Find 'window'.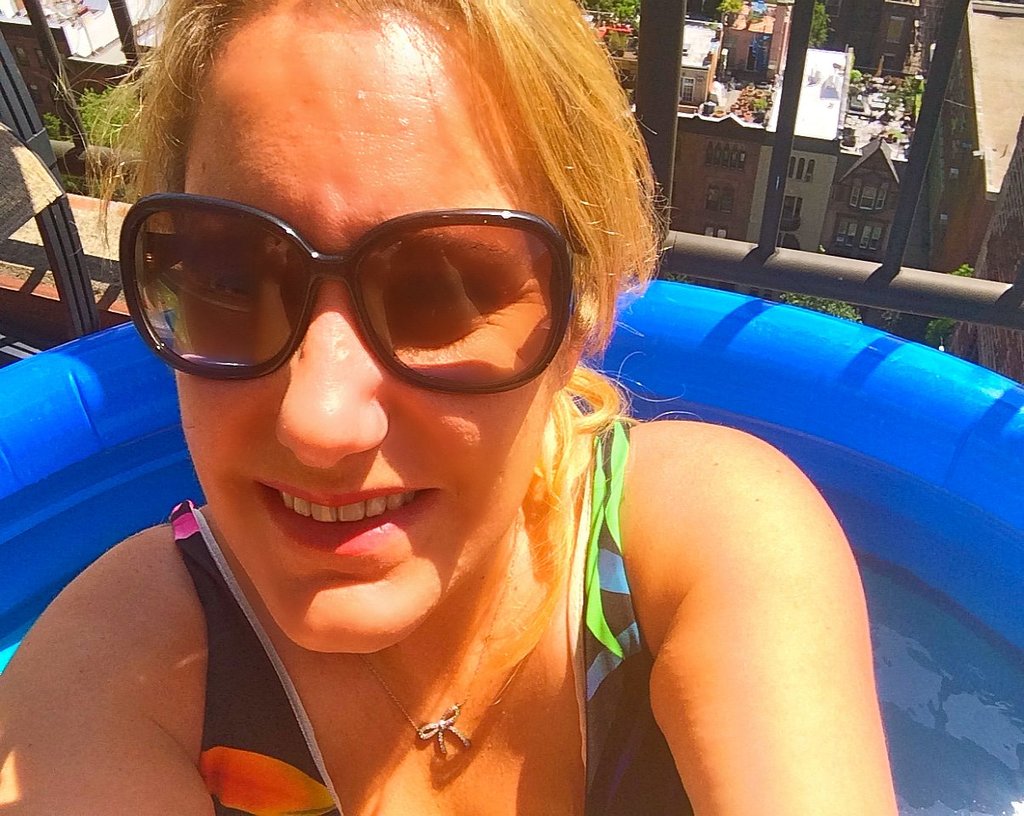
l=803, t=161, r=812, b=184.
